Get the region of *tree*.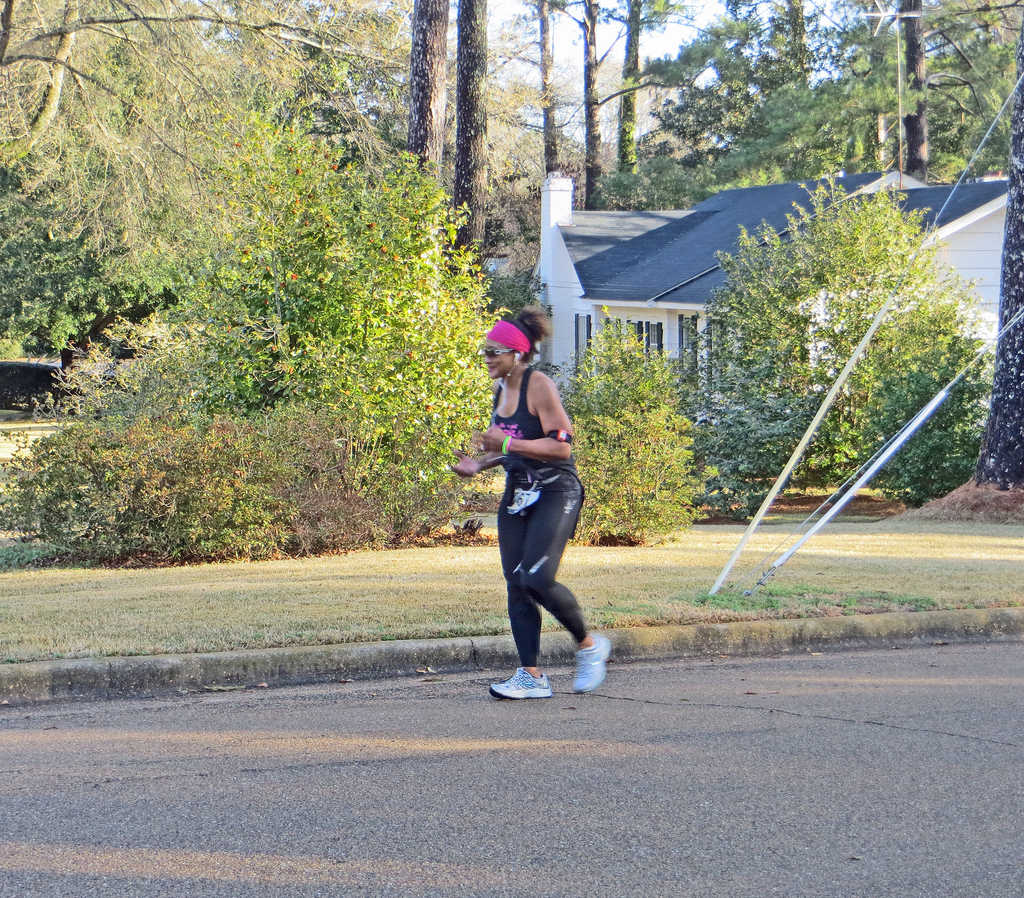
x1=520 y1=0 x2=696 y2=218.
